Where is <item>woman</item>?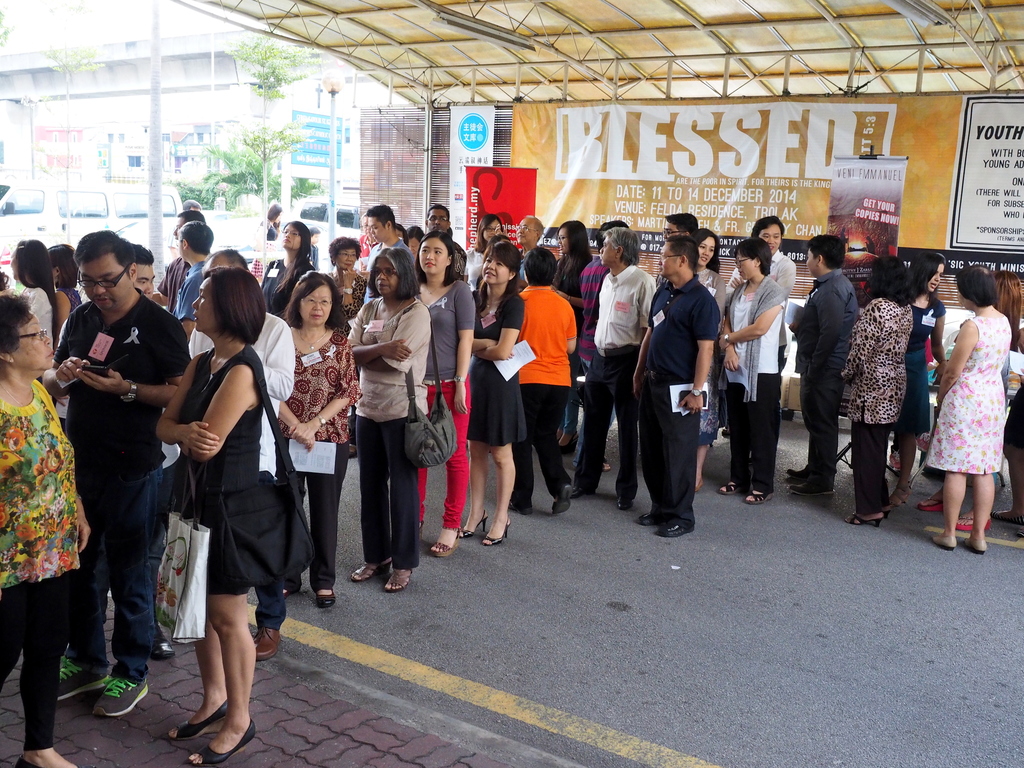
345,251,439,588.
